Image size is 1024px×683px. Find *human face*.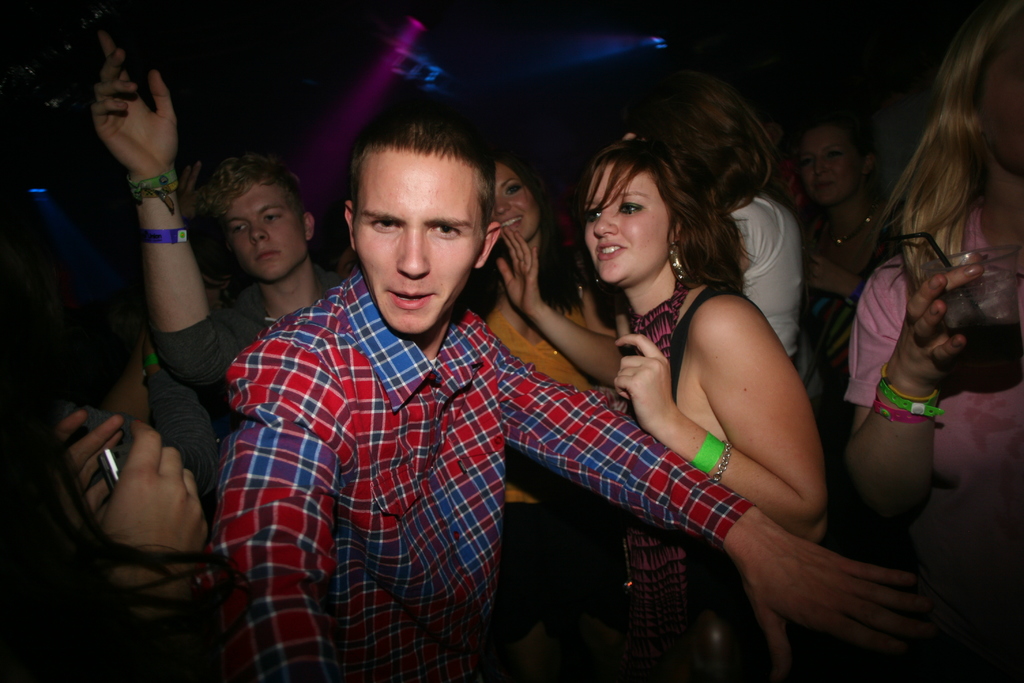
locate(575, 160, 680, 283).
